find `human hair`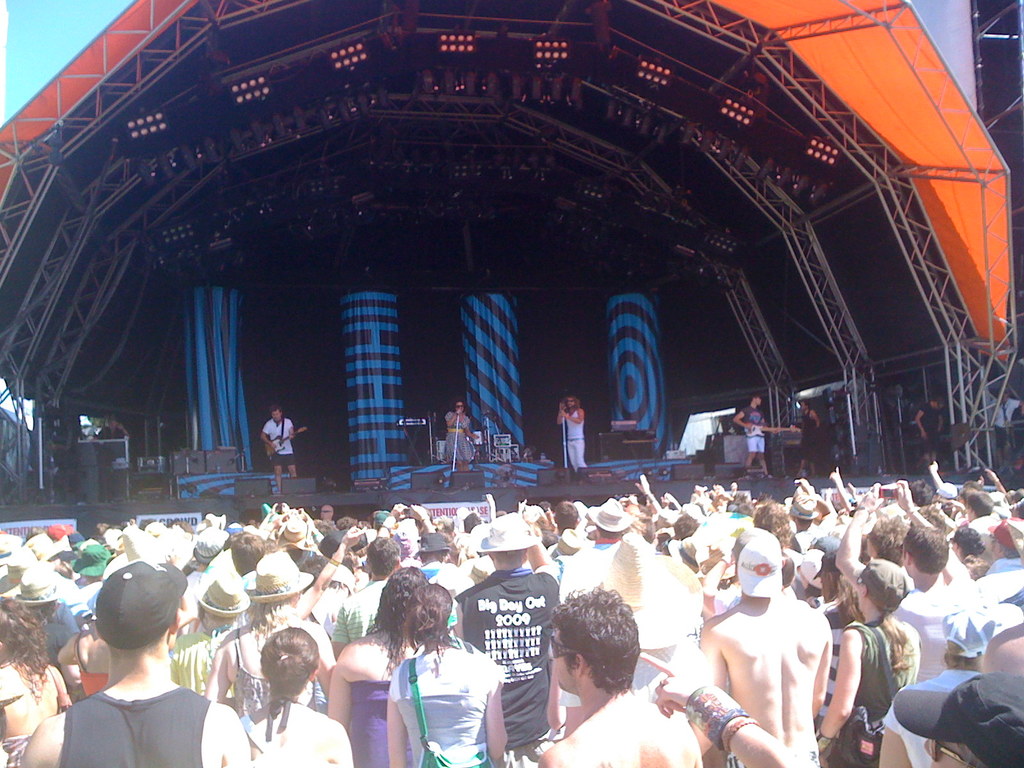
{"left": 673, "top": 511, "right": 700, "bottom": 543}
